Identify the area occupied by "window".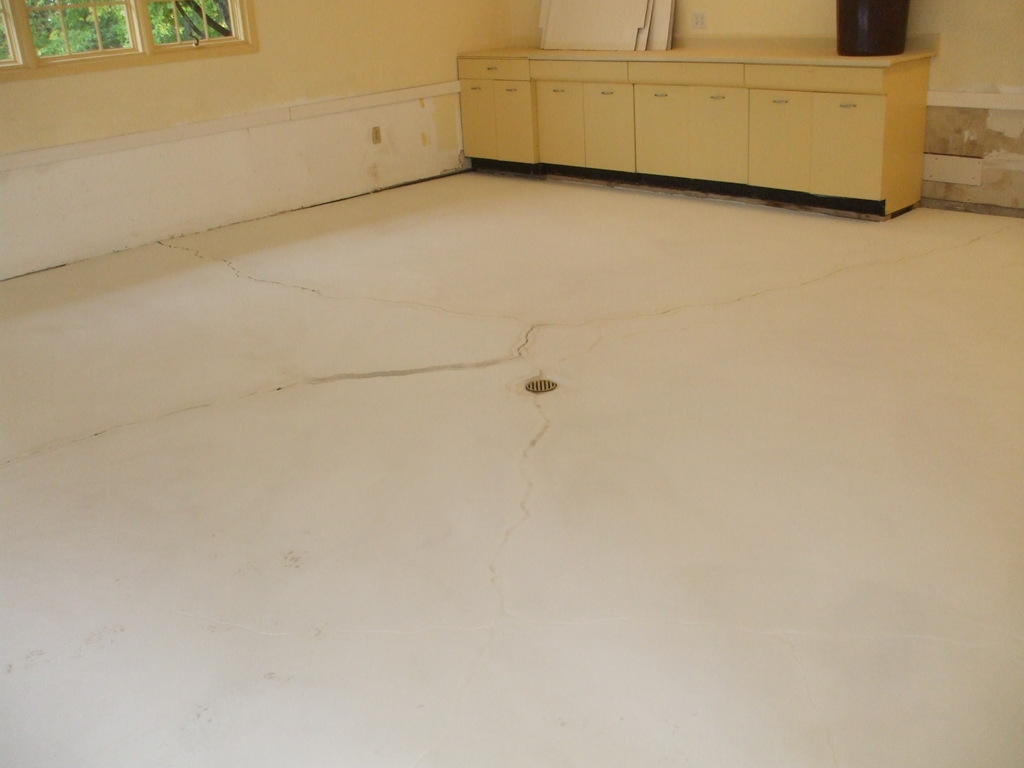
Area: select_region(0, 0, 260, 83).
